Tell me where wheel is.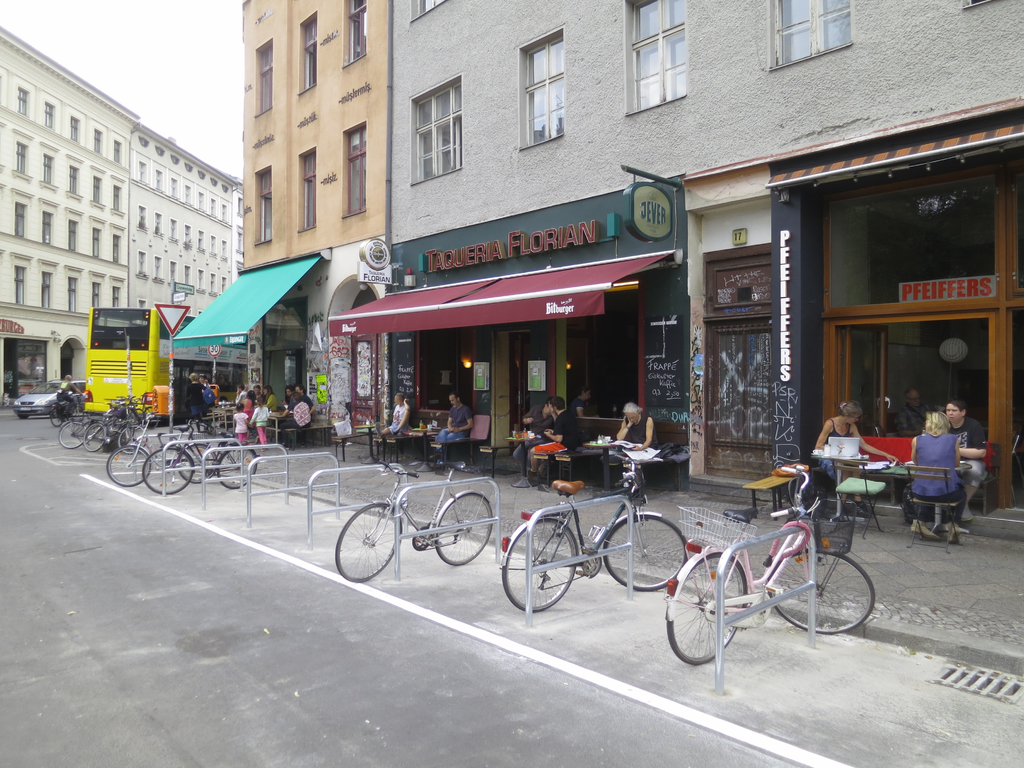
wheel is at <region>217, 446, 259, 487</region>.
